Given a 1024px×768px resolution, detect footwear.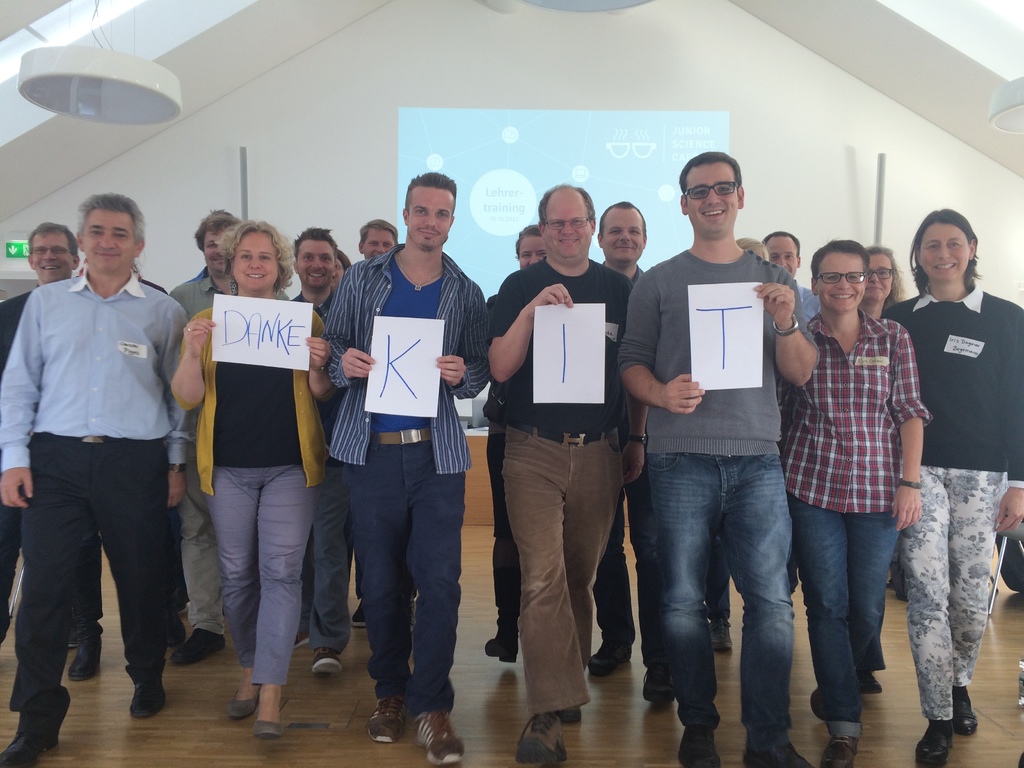
[left=557, top=692, right=582, bottom=726].
